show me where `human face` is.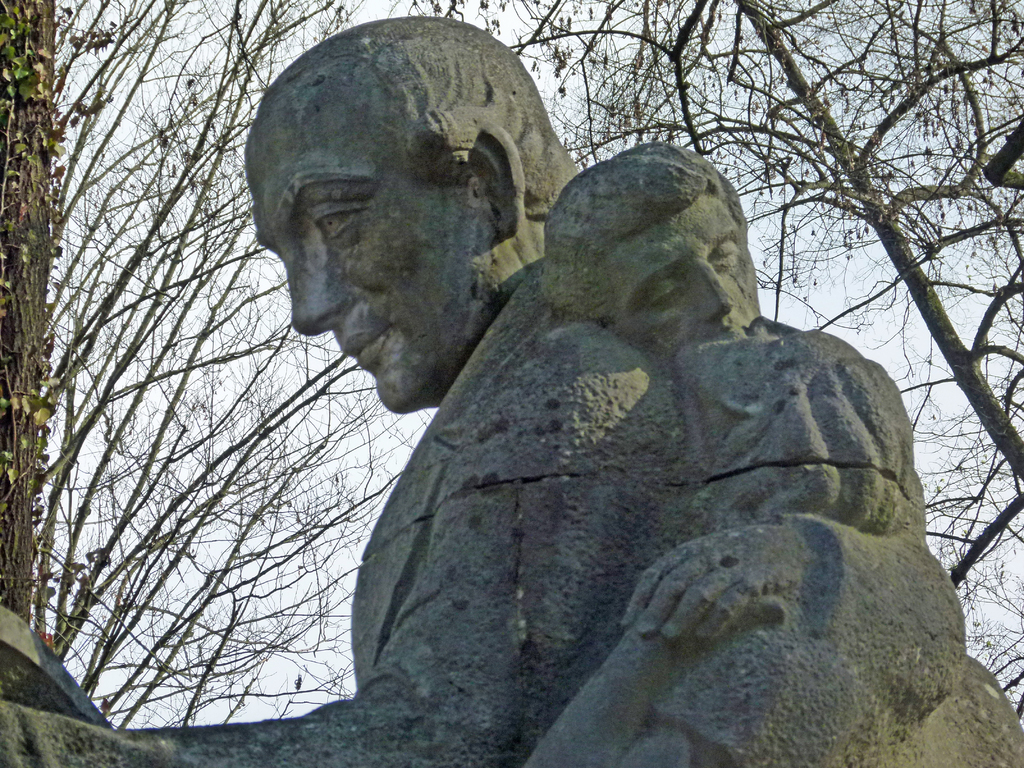
`human face` is at Rect(241, 143, 483, 413).
